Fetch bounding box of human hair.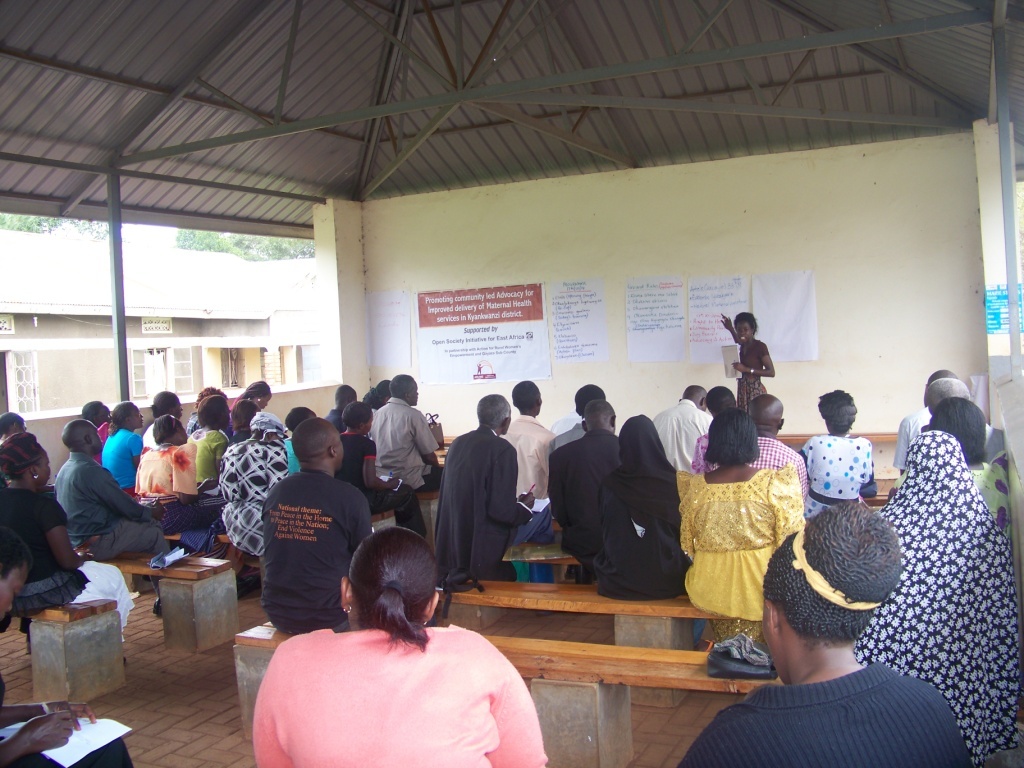
Bbox: [x1=280, y1=404, x2=314, y2=432].
